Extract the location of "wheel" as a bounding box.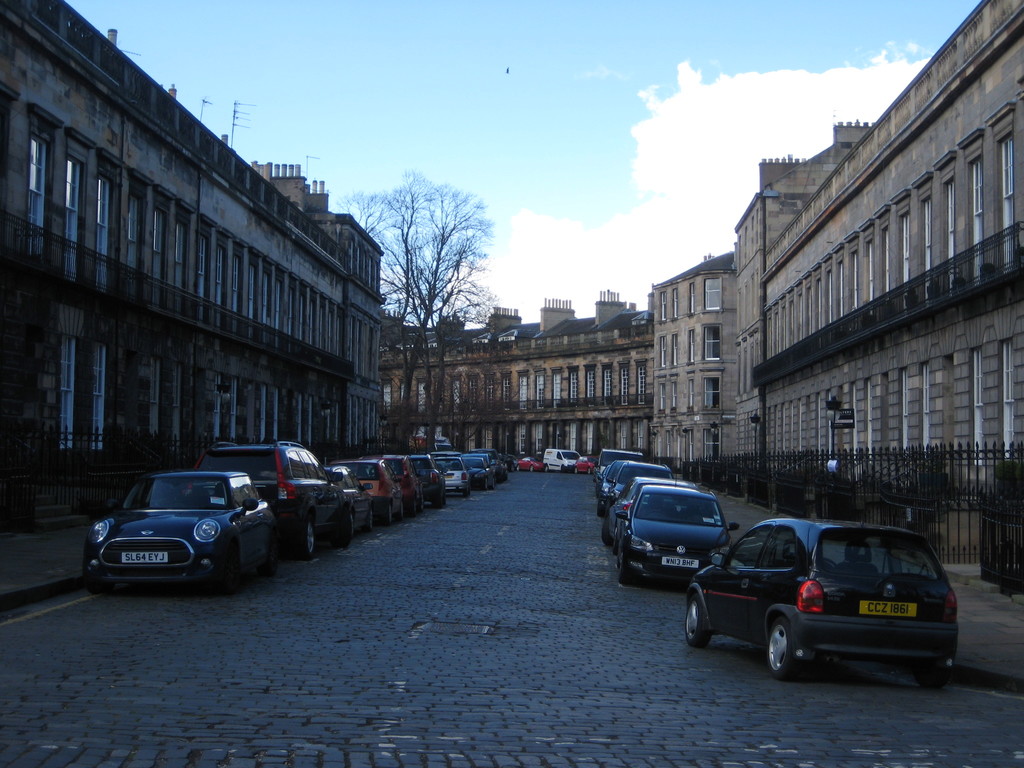
<region>624, 553, 634, 585</region>.
